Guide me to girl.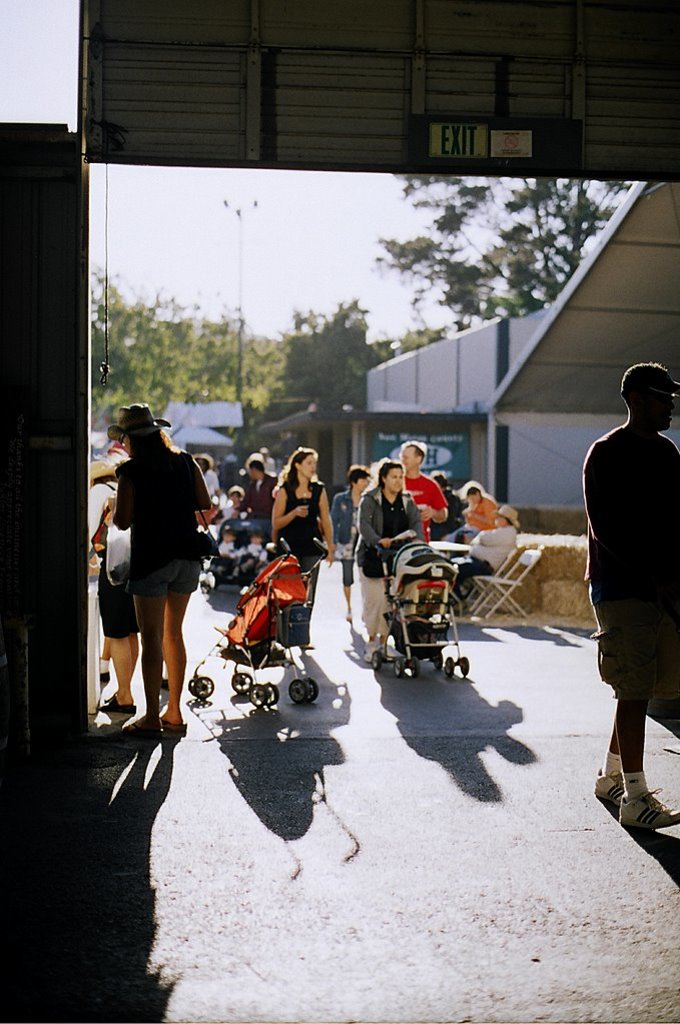
Guidance: x1=276 y1=449 x2=336 y2=649.
